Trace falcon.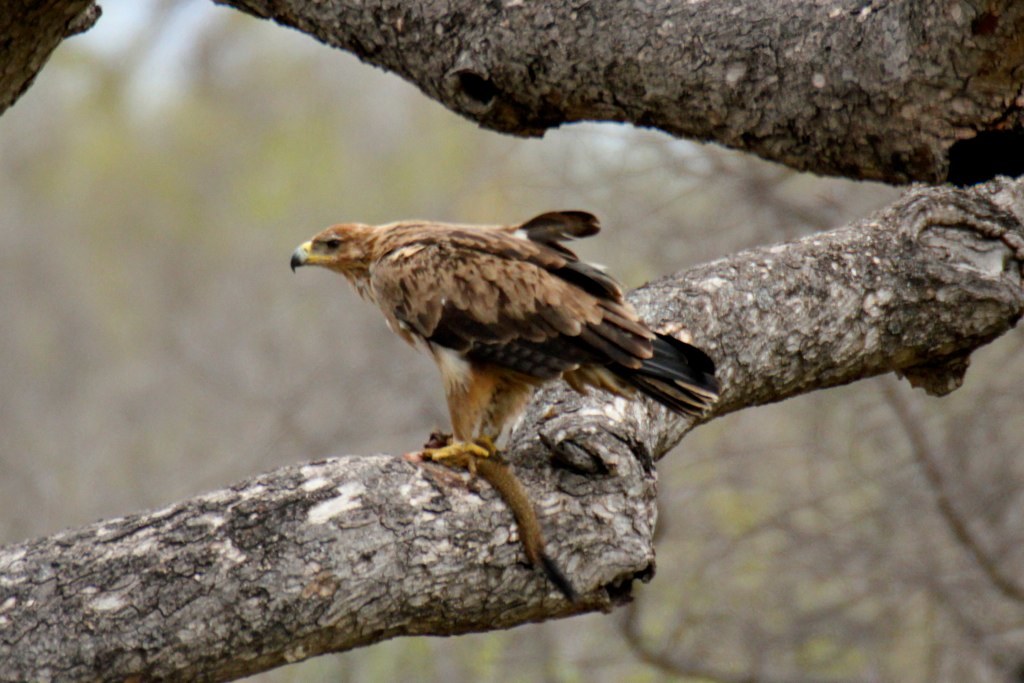
Traced to region(281, 200, 726, 475).
